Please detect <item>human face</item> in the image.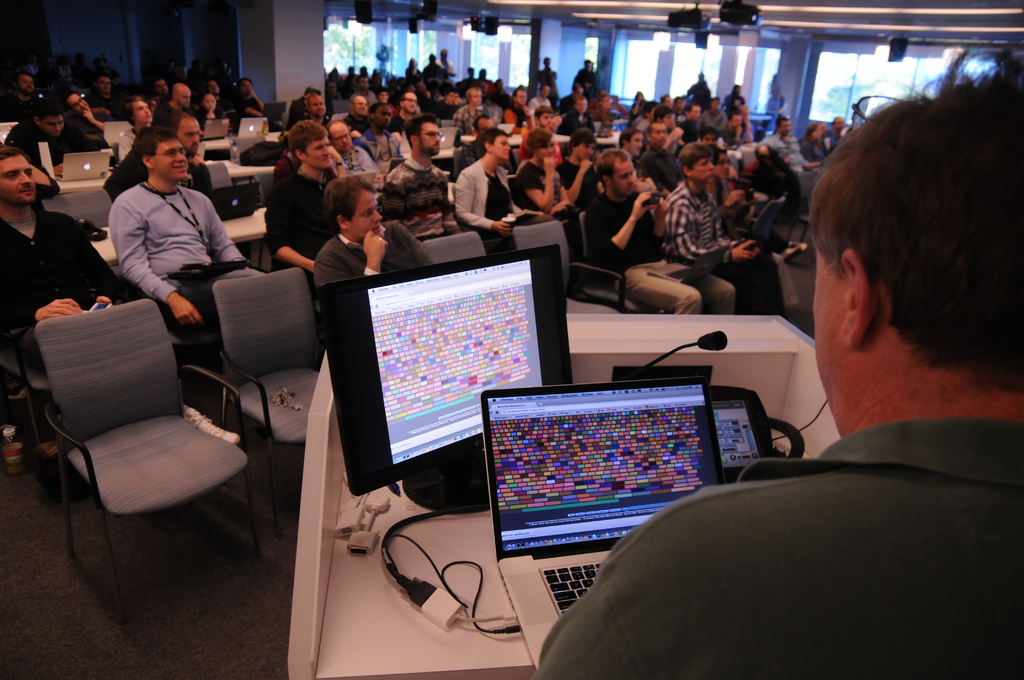
BBox(770, 83, 778, 92).
